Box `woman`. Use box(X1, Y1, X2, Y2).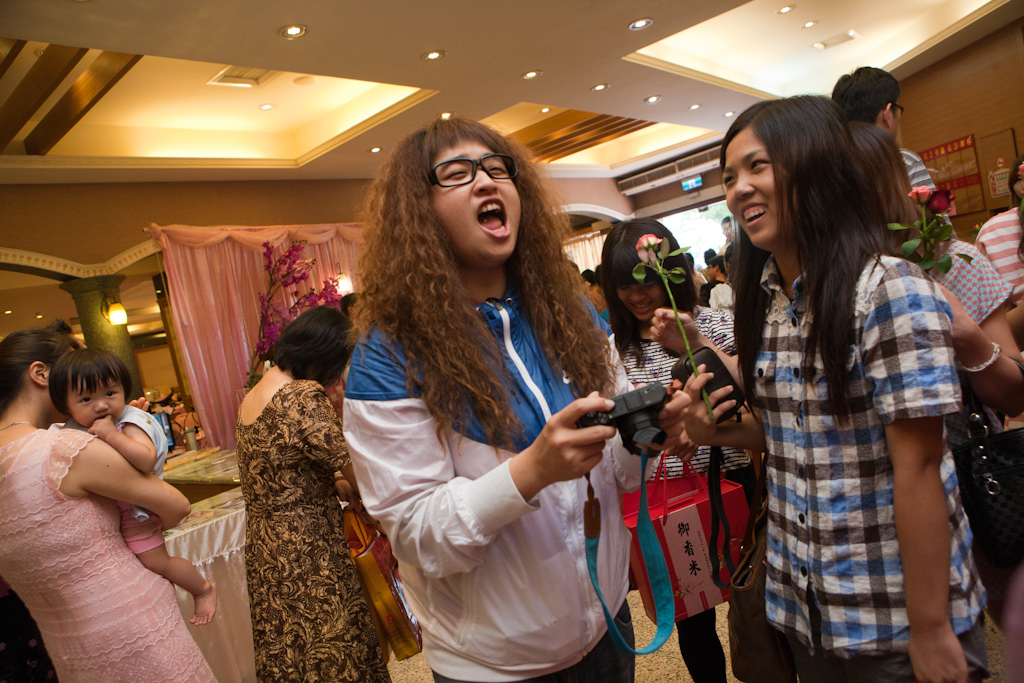
box(917, 222, 1023, 403).
